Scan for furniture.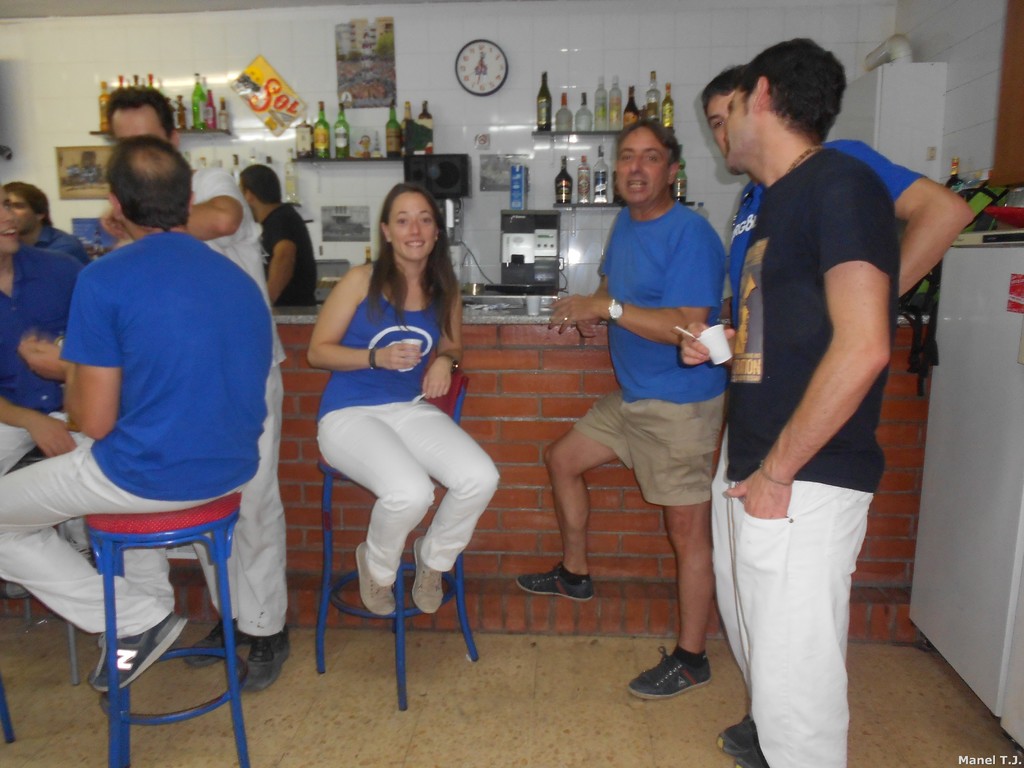
Scan result: Rect(313, 367, 484, 717).
